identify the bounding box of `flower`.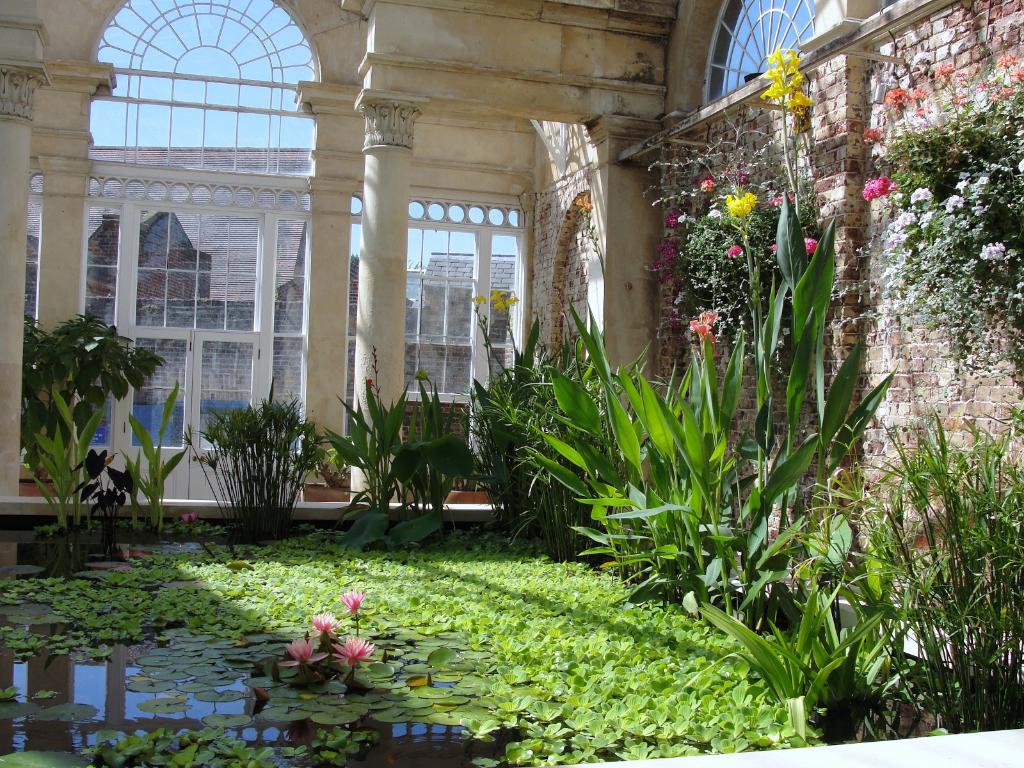
(left=333, top=638, right=371, bottom=671).
